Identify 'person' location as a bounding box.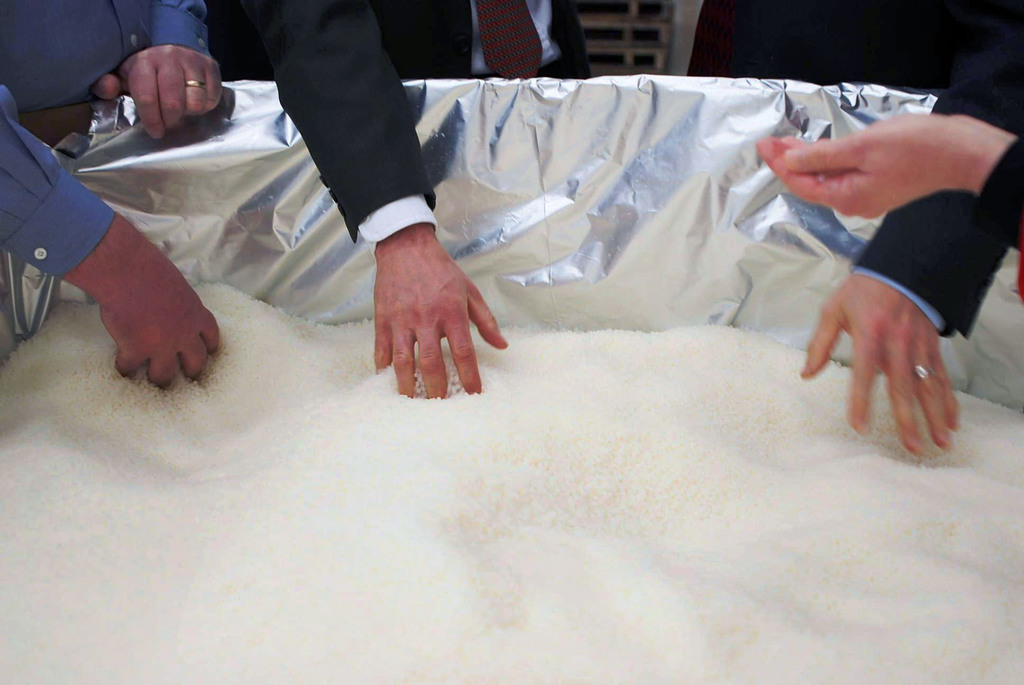
box(783, 92, 1001, 473).
